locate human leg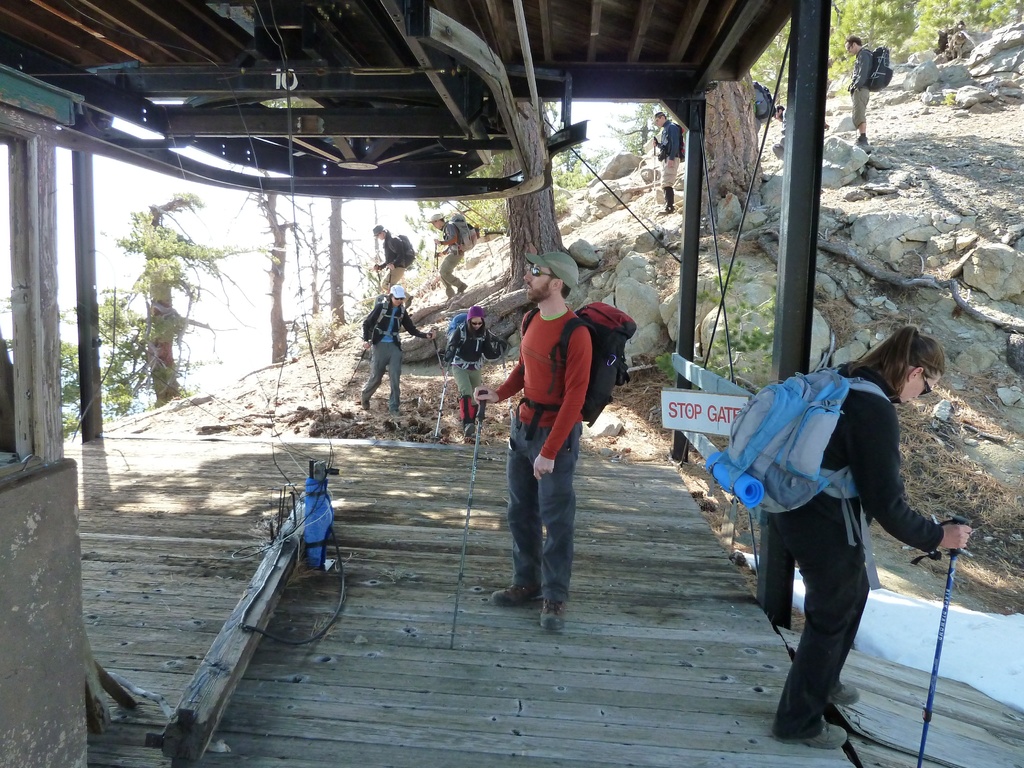
[x1=528, y1=403, x2=584, y2=630]
